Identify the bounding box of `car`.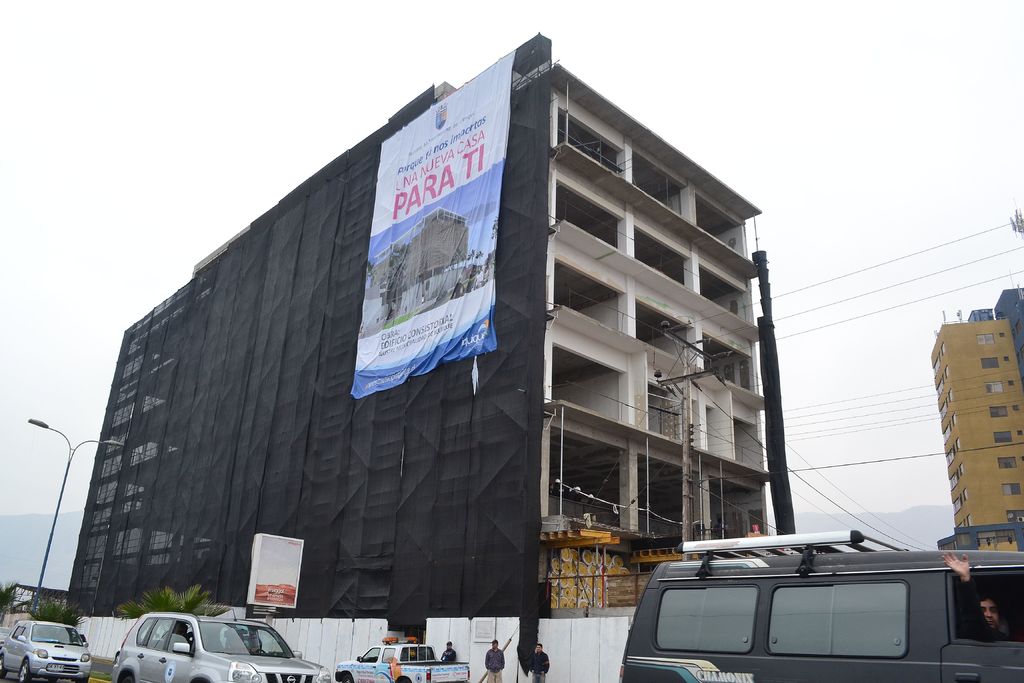
bbox=(620, 525, 1023, 680).
